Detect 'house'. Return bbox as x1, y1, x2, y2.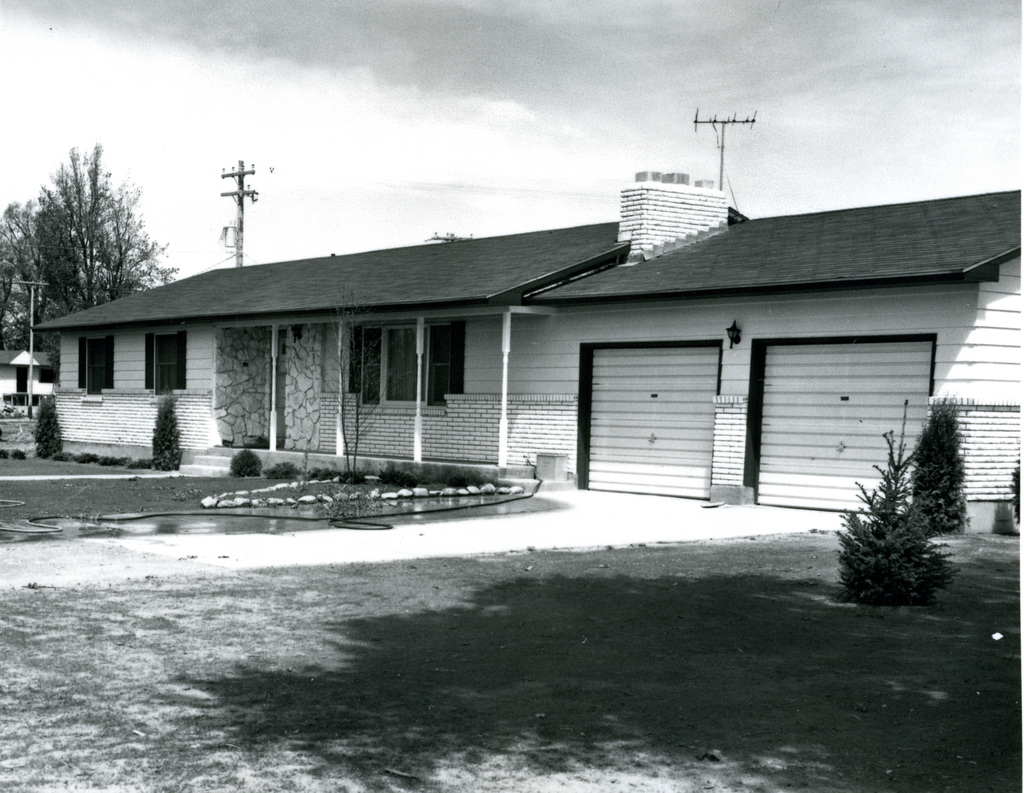
42, 165, 1023, 535.
